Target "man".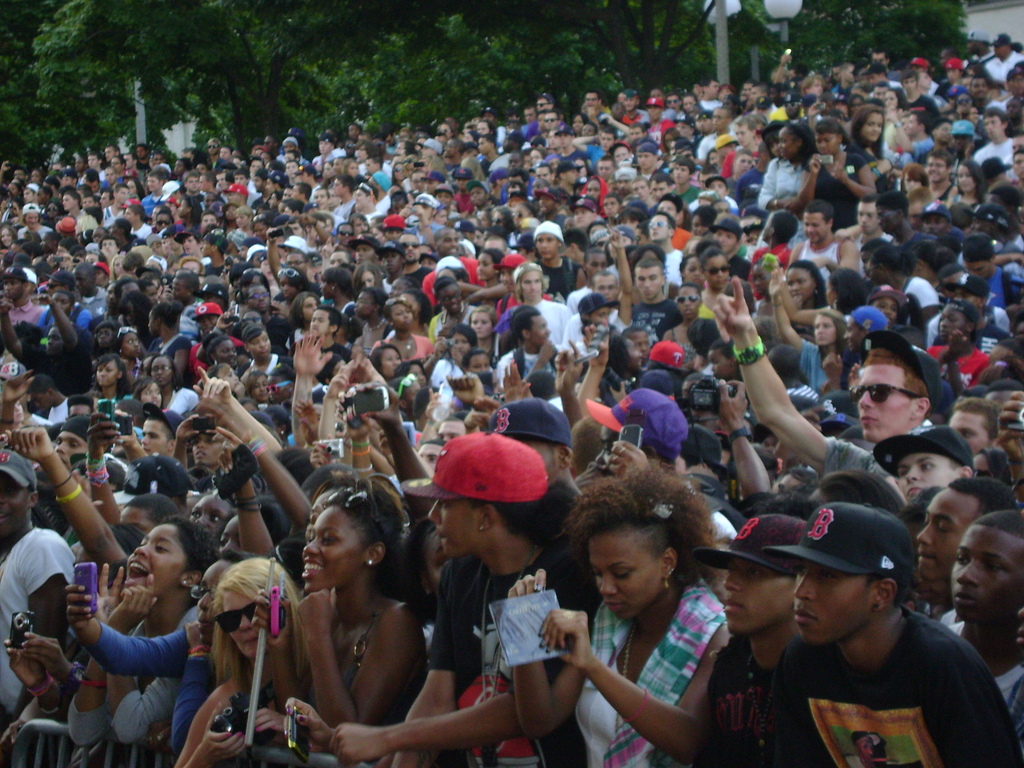
Target region: [x1=976, y1=105, x2=1016, y2=165].
